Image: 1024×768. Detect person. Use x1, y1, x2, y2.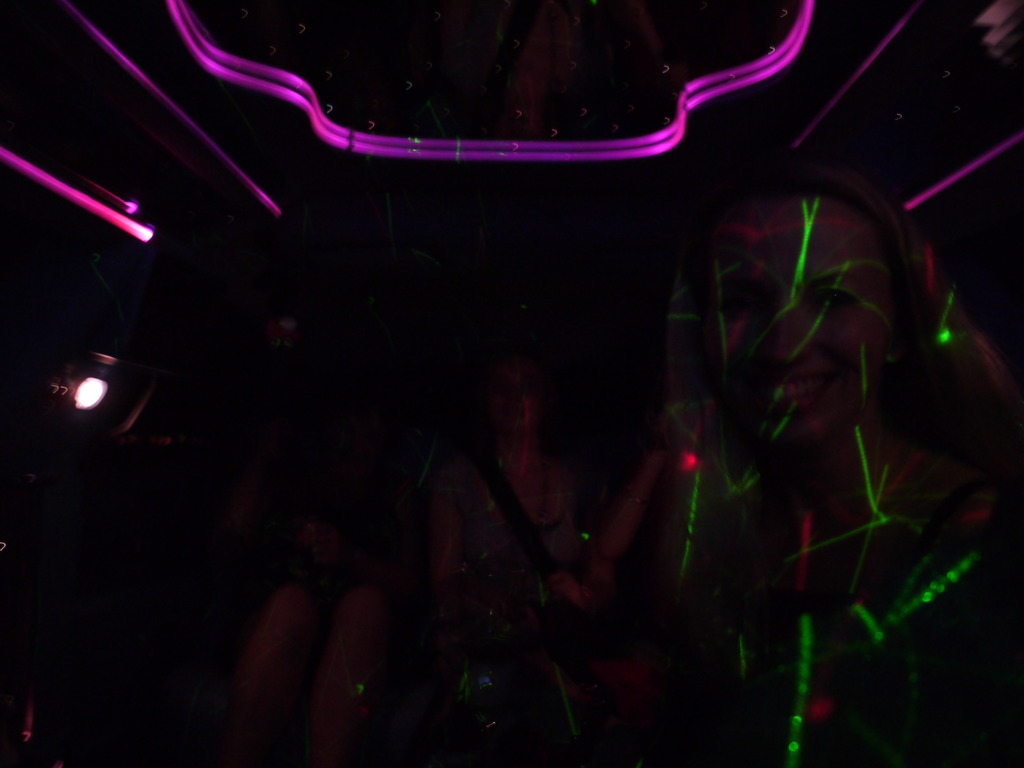
425, 348, 667, 767.
